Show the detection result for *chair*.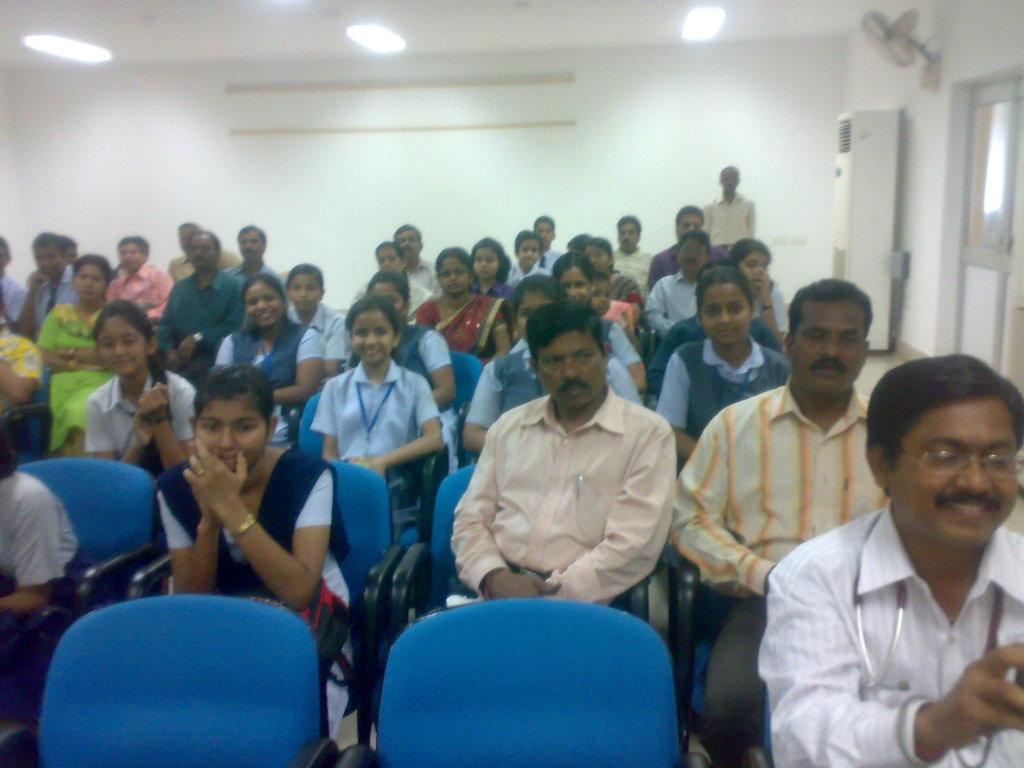
select_region(0, 367, 54, 474).
